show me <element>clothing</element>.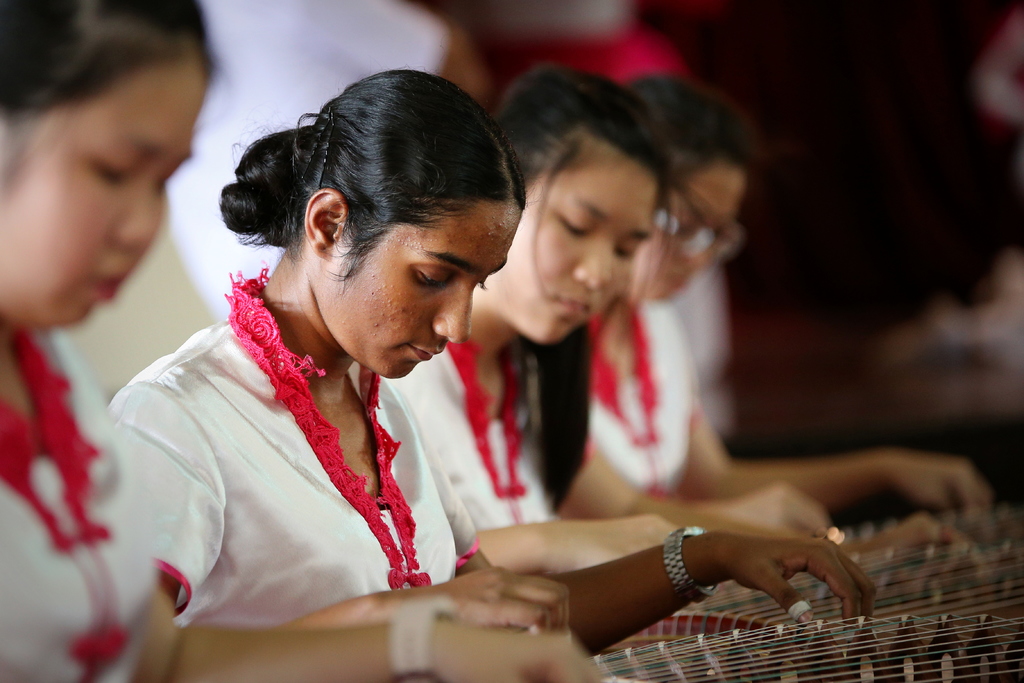
<element>clothing</element> is here: select_region(587, 289, 714, 500).
